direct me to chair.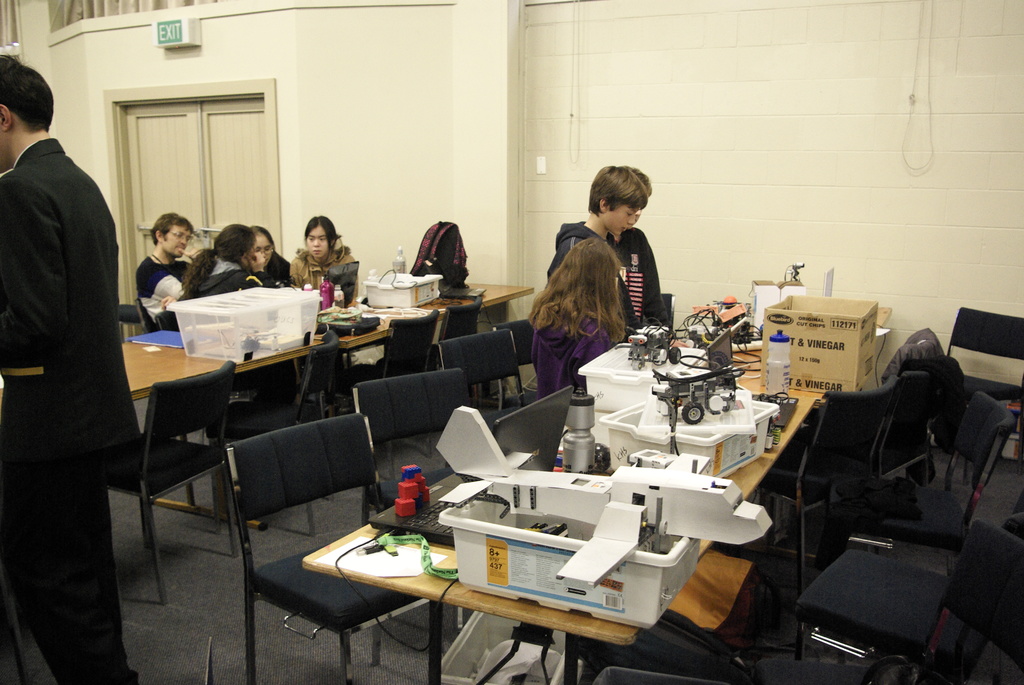
Direction: x1=140 y1=305 x2=157 y2=330.
